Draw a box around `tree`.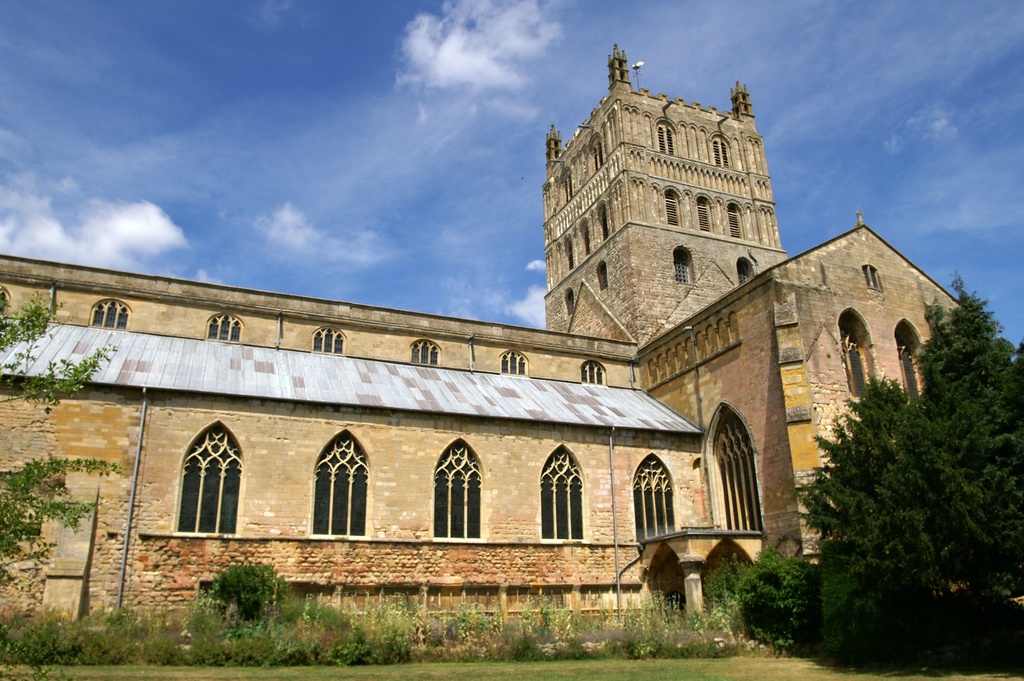
box=[0, 291, 121, 609].
